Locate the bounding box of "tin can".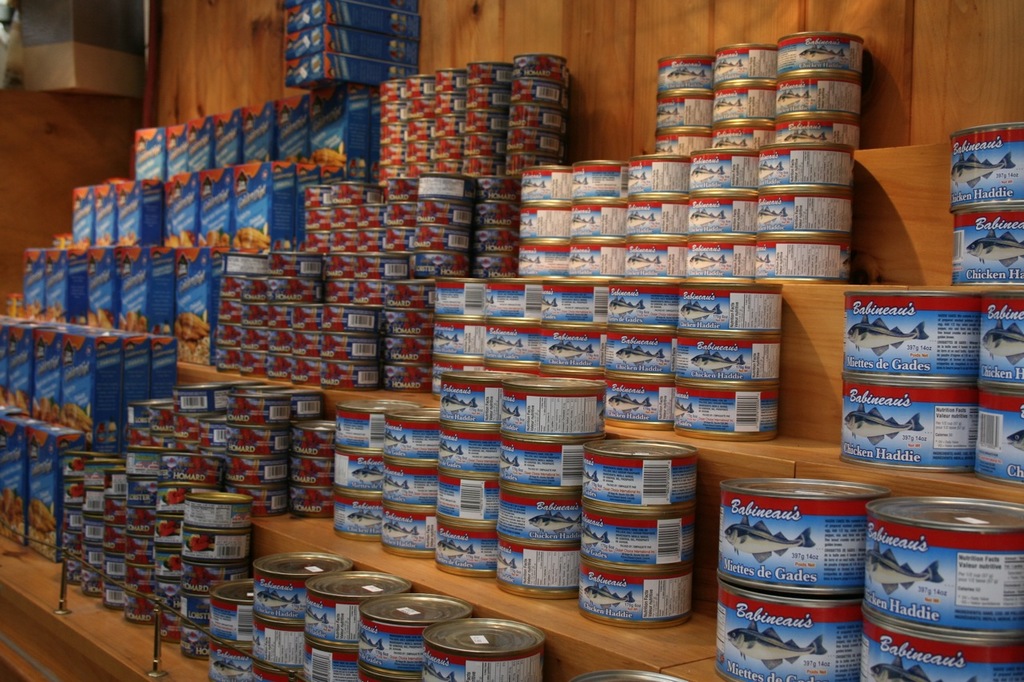
Bounding box: 229,425,291,454.
